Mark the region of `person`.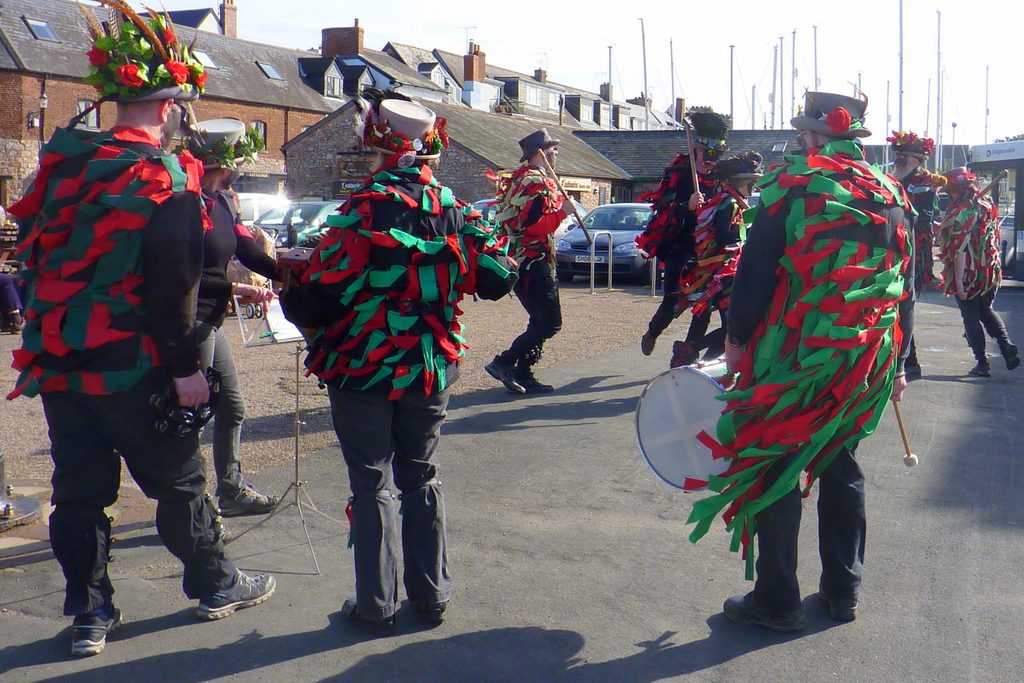
Region: bbox(0, 0, 284, 668).
